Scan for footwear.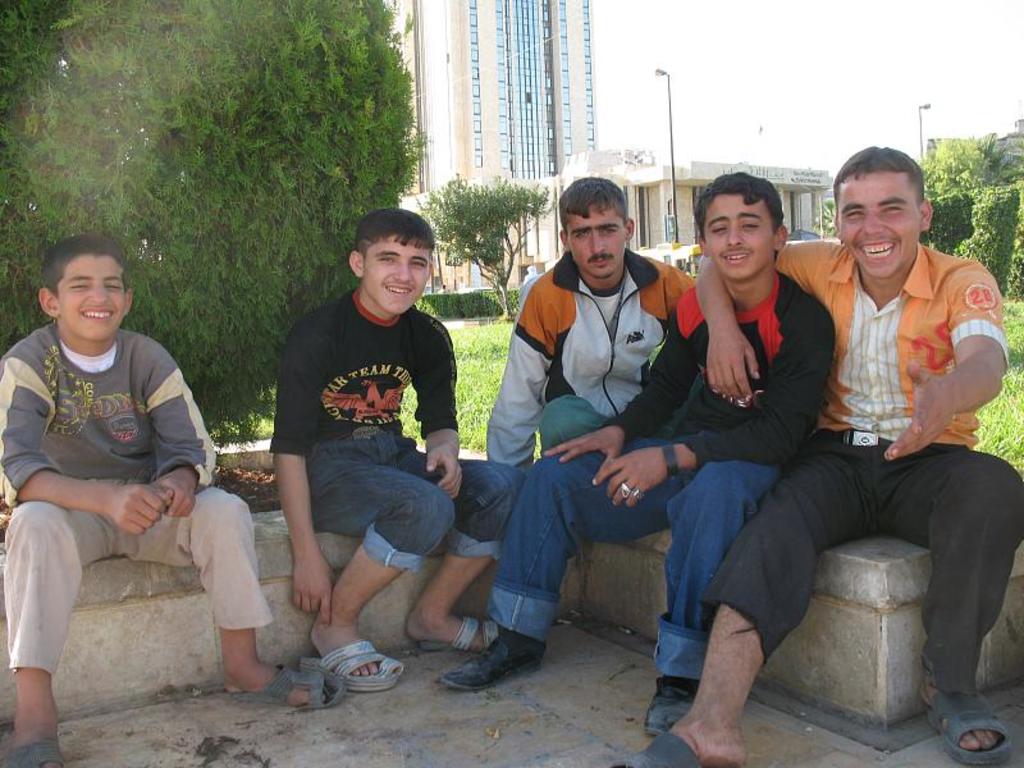
Scan result: (left=931, top=664, right=1015, bottom=765).
